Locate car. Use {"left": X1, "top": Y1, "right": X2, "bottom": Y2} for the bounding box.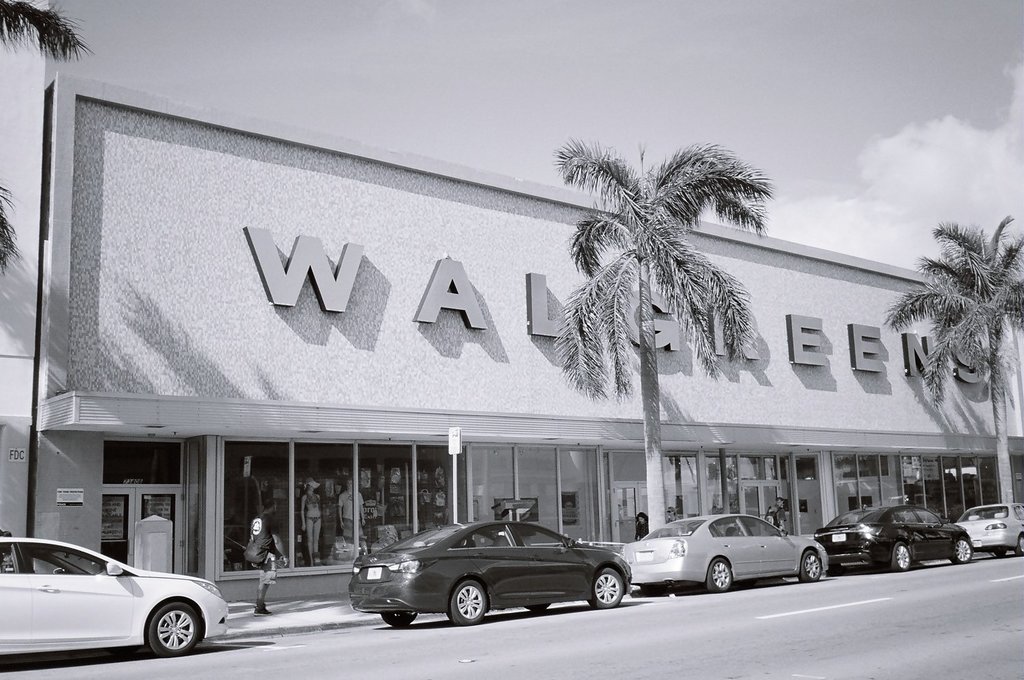
{"left": 618, "top": 512, "right": 830, "bottom": 596}.
